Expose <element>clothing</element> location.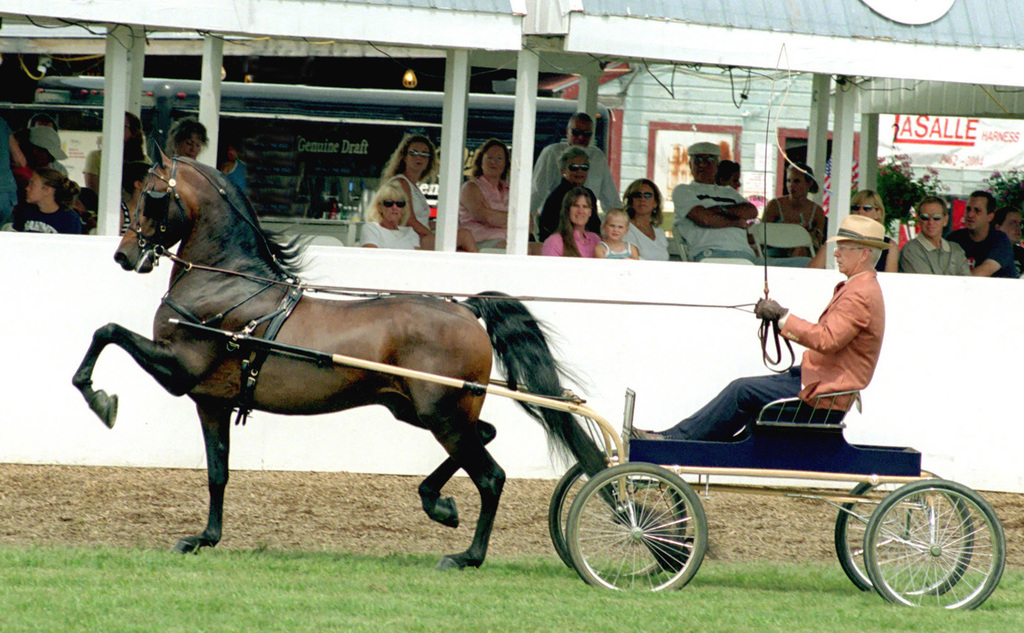
Exposed at box=[755, 187, 829, 262].
